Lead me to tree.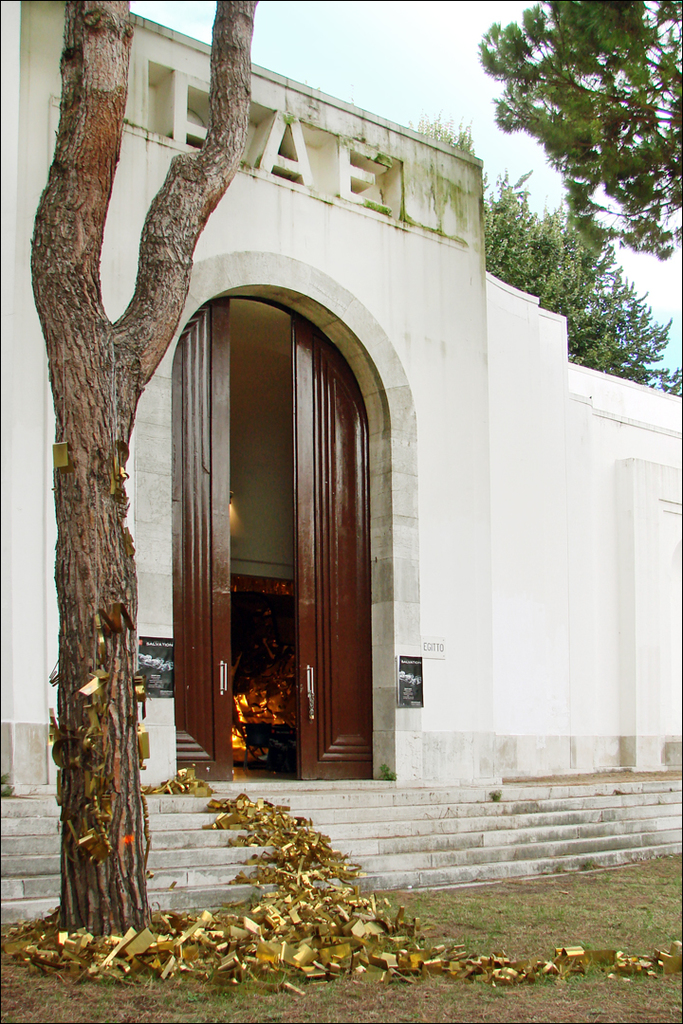
Lead to [486,12,656,319].
